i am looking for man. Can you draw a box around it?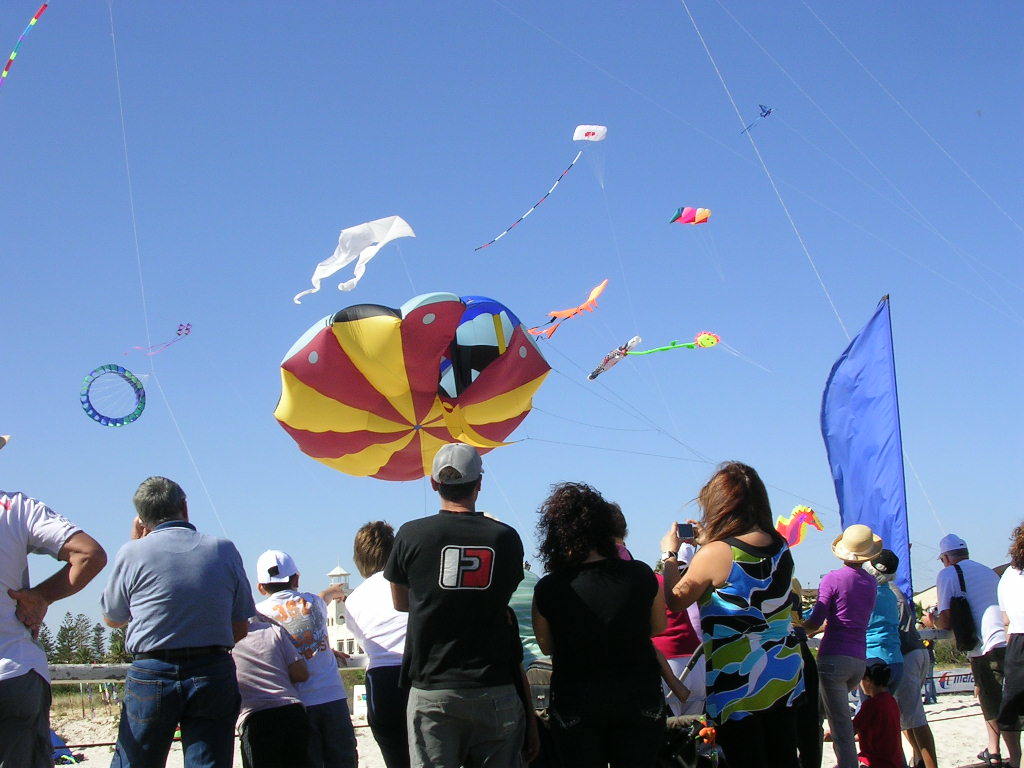
Sure, the bounding box is rect(914, 522, 1023, 767).
